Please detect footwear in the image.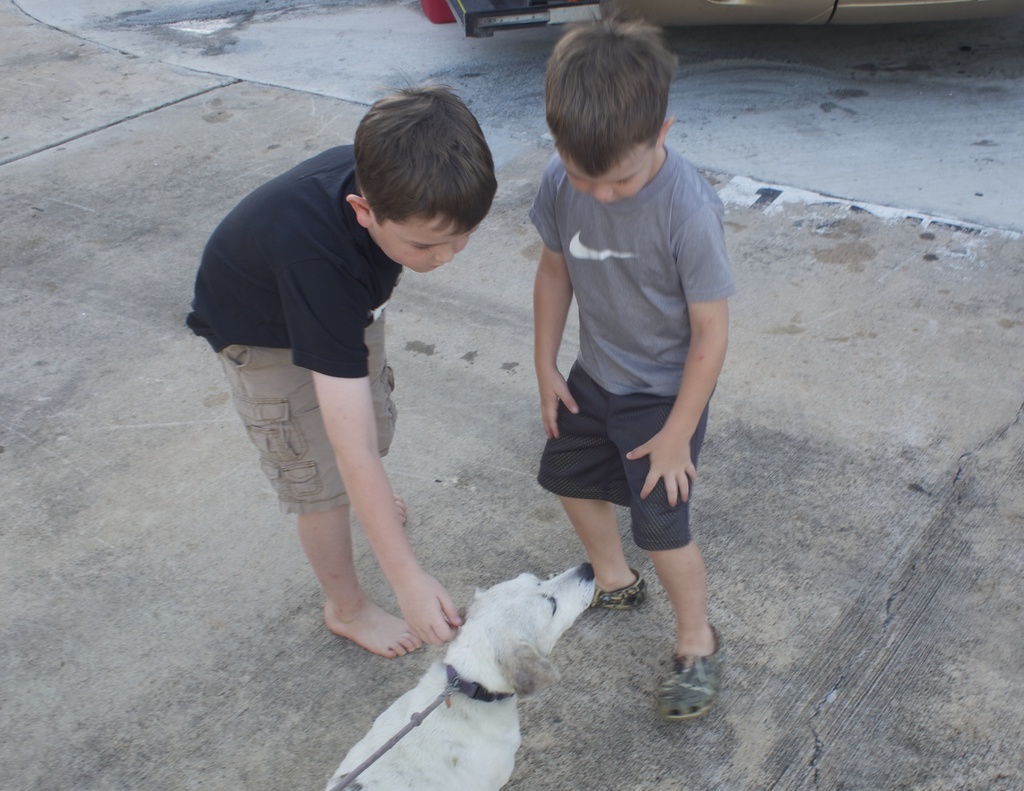
bbox=[539, 568, 641, 605].
